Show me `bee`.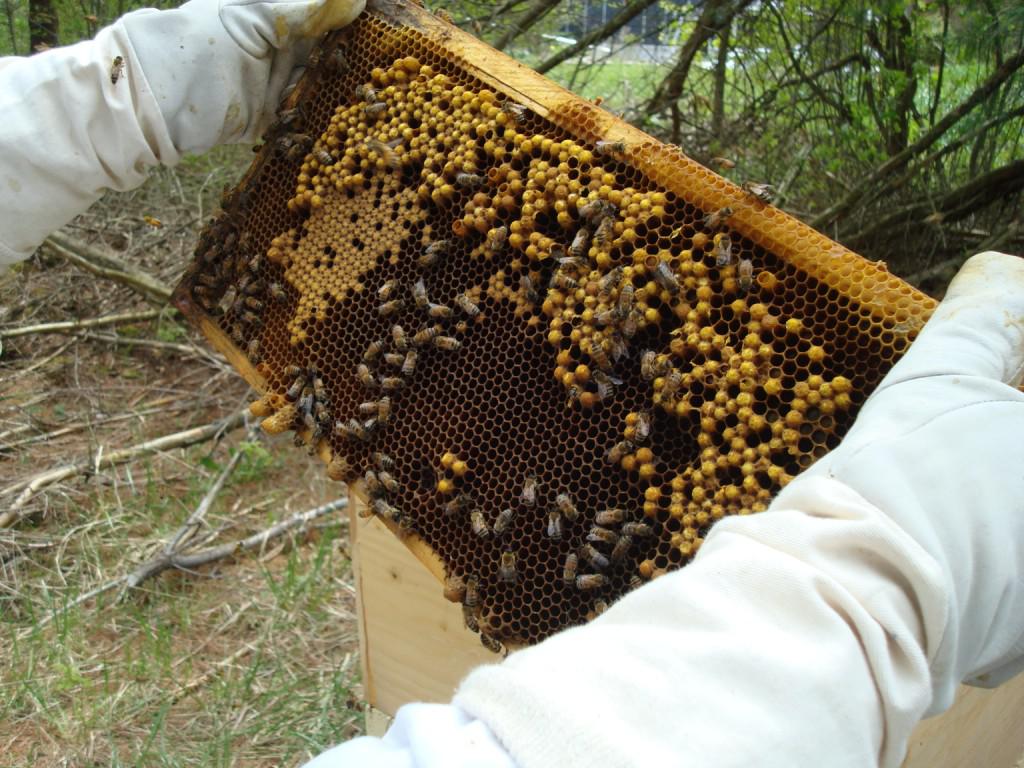
`bee` is here: [501, 102, 524, 122].
